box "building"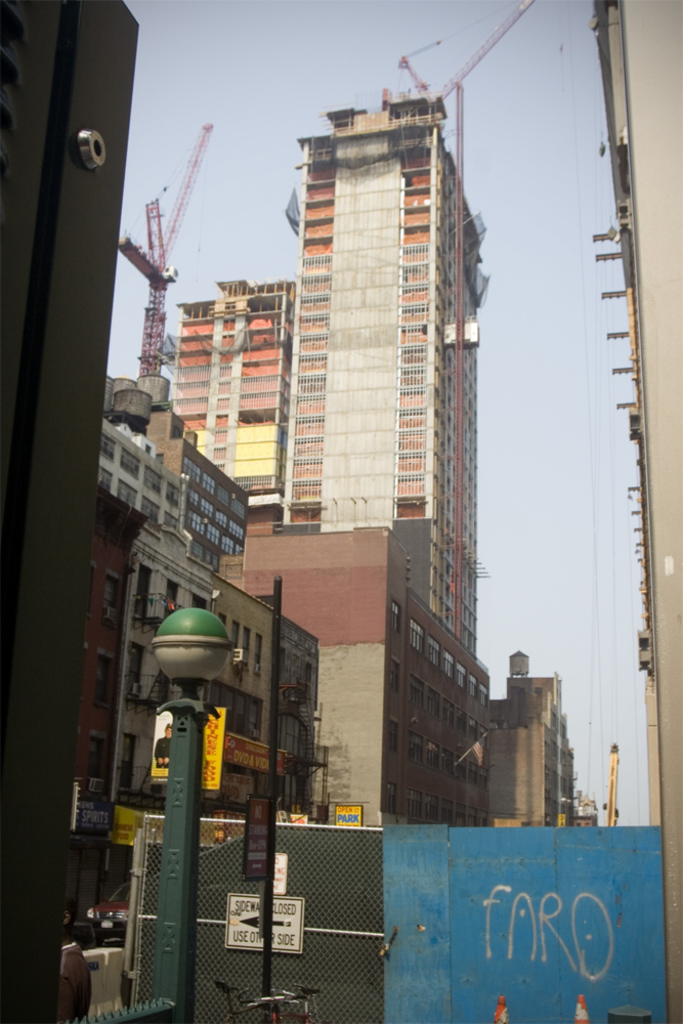
179/274/298/522
